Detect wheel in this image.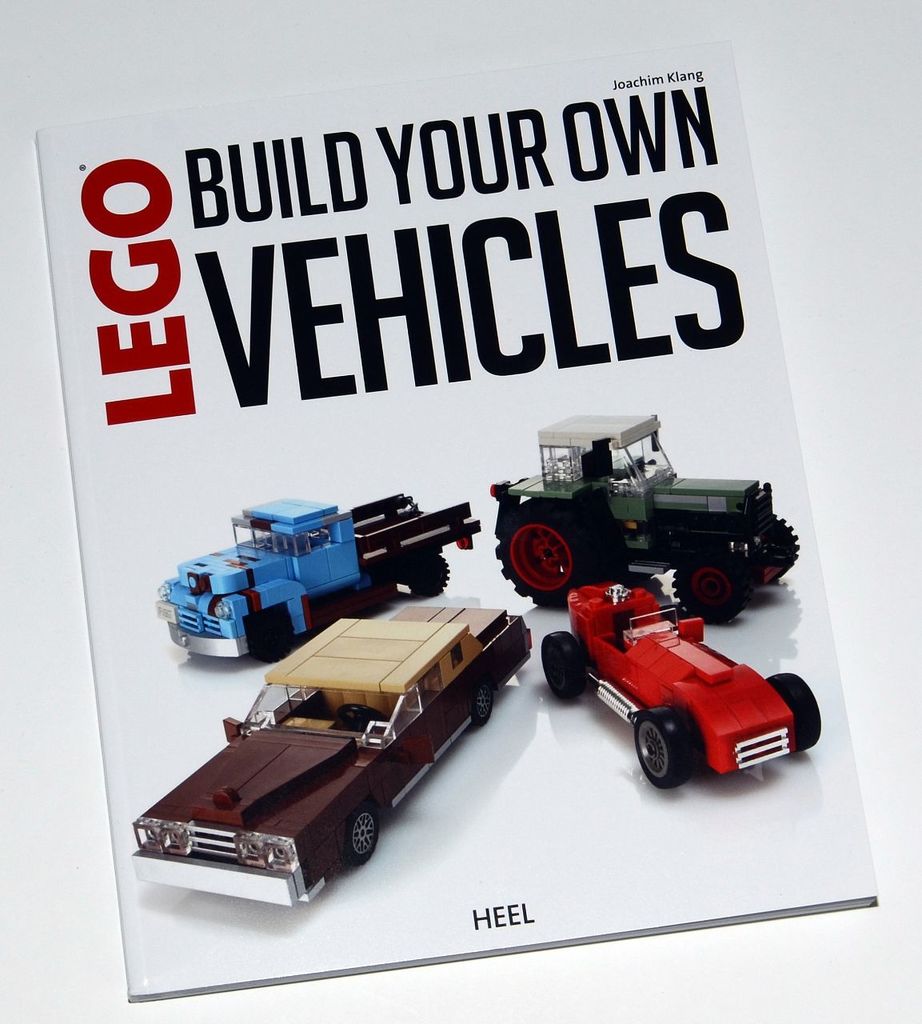
Detection: bbox(533, 631, 590, 700).
